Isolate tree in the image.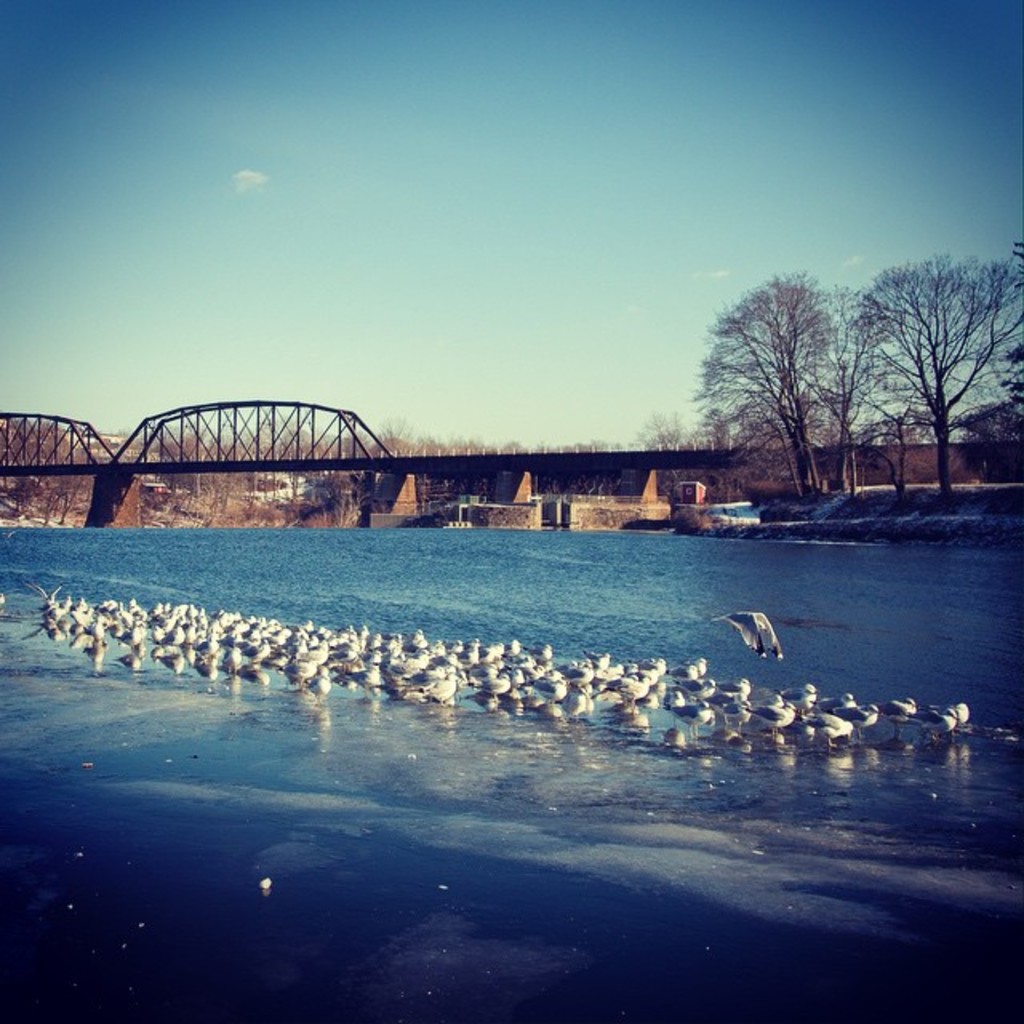
Isolated region: (694, 406, 744, 453).
